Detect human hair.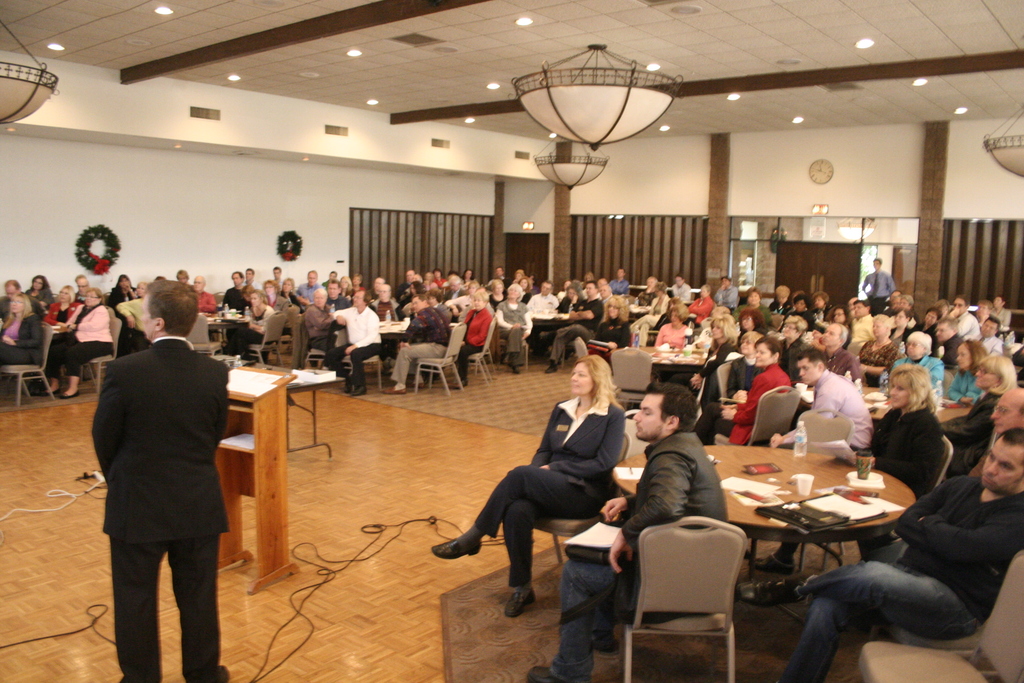
Detected at left=740, top=330, right=765, bottom=344.
